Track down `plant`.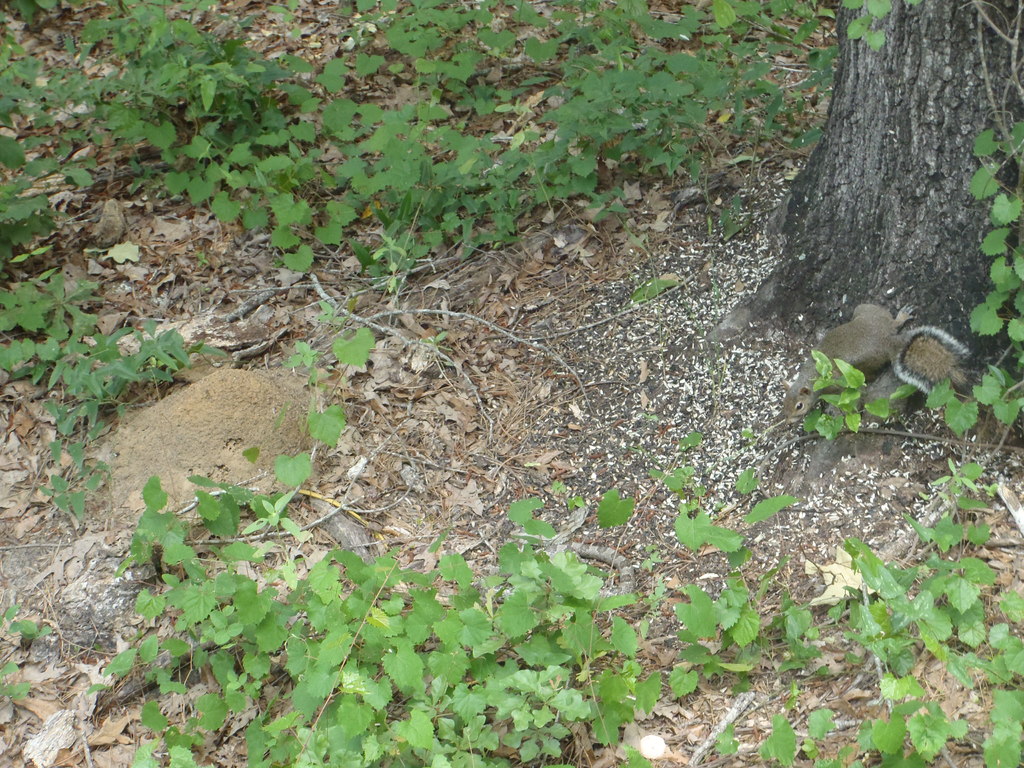
Tracked to 651,426,716,500.
